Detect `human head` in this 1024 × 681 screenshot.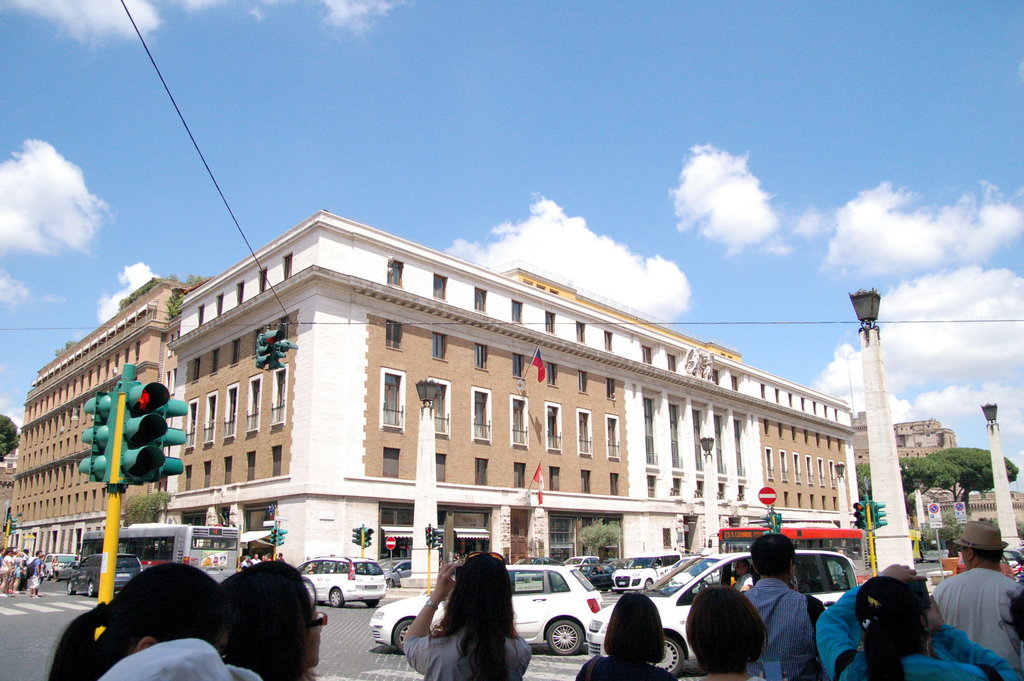
Detection: 216, 565, 324, 678.
